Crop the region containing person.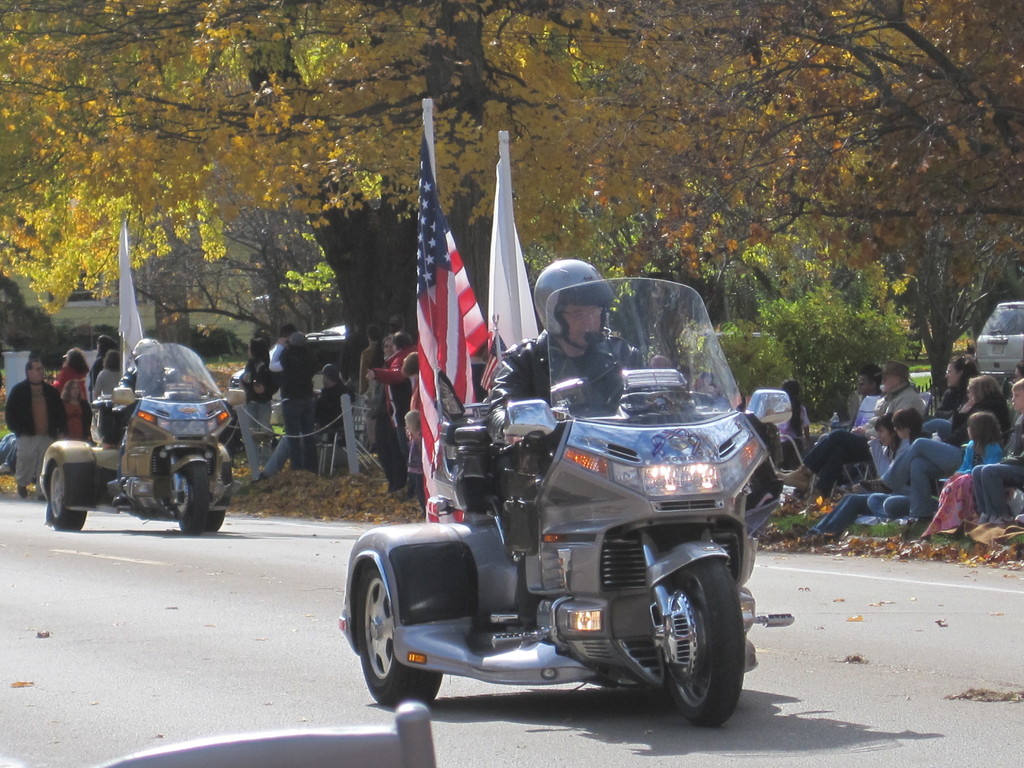
Crop region: pyautogui.locateOnScreen(933, 373, 1023, 528).
